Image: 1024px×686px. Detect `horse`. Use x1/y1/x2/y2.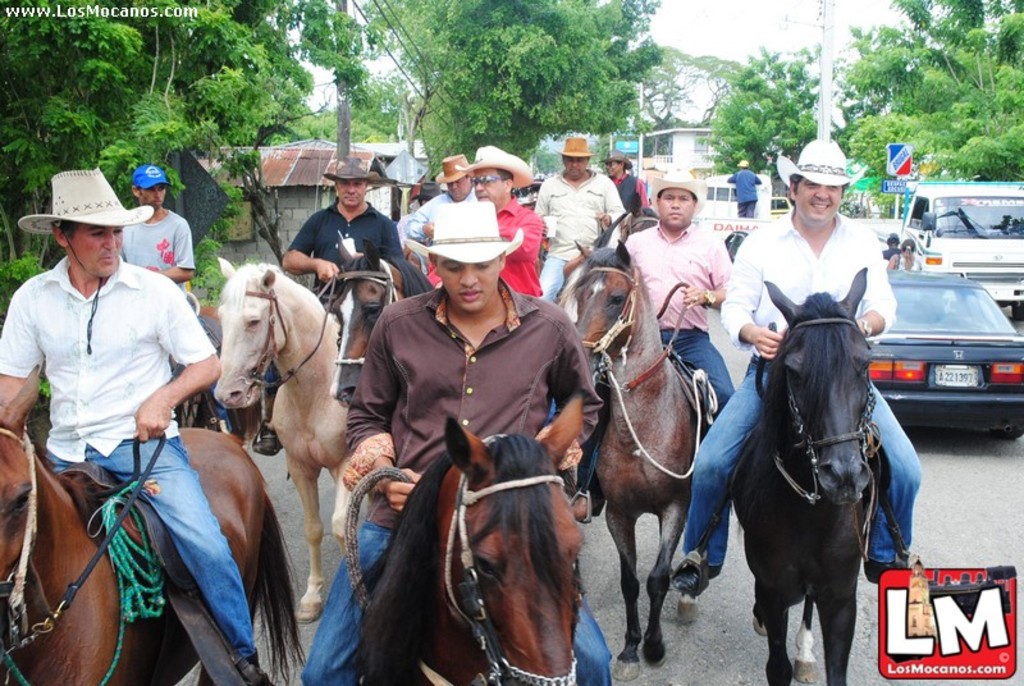
0/366/303/685.
